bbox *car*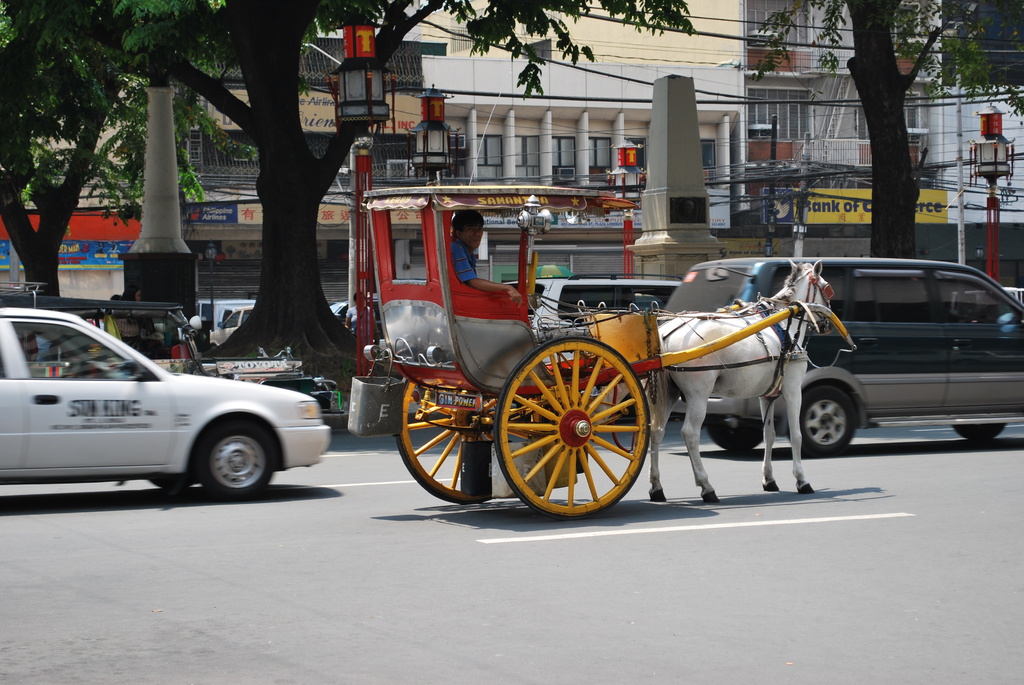
pyautogui.locateOnScreen(0, 304, 328, 503)
